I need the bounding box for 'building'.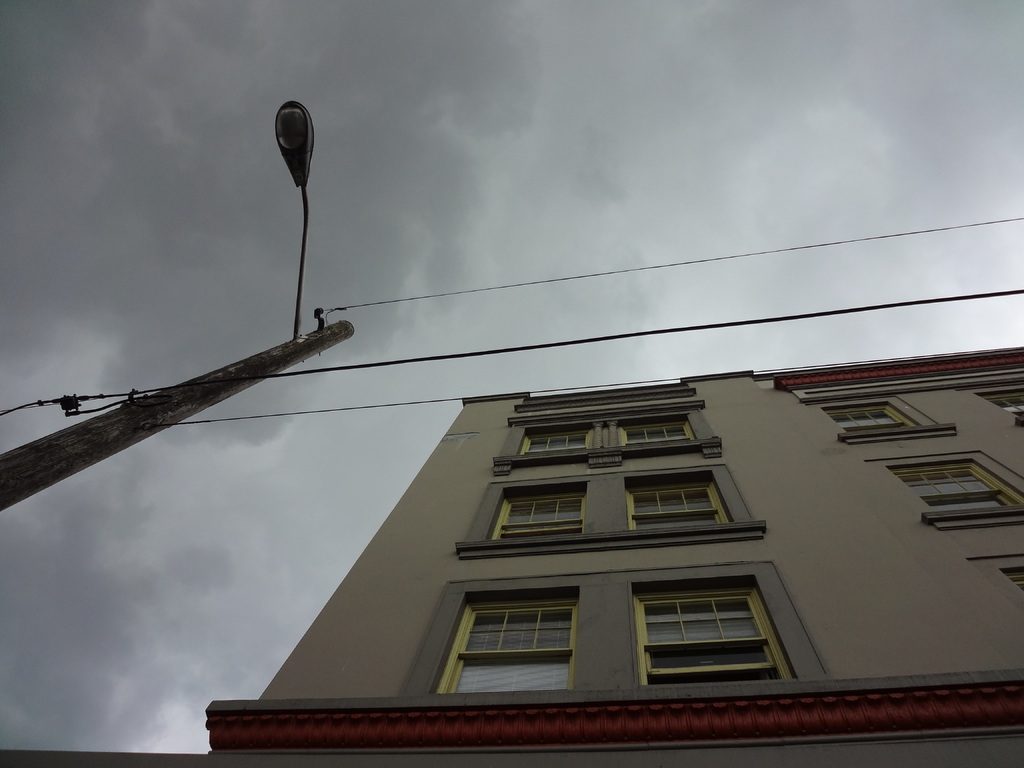
Here it is: (left=0, top=345, right=1023, bottom=767).
